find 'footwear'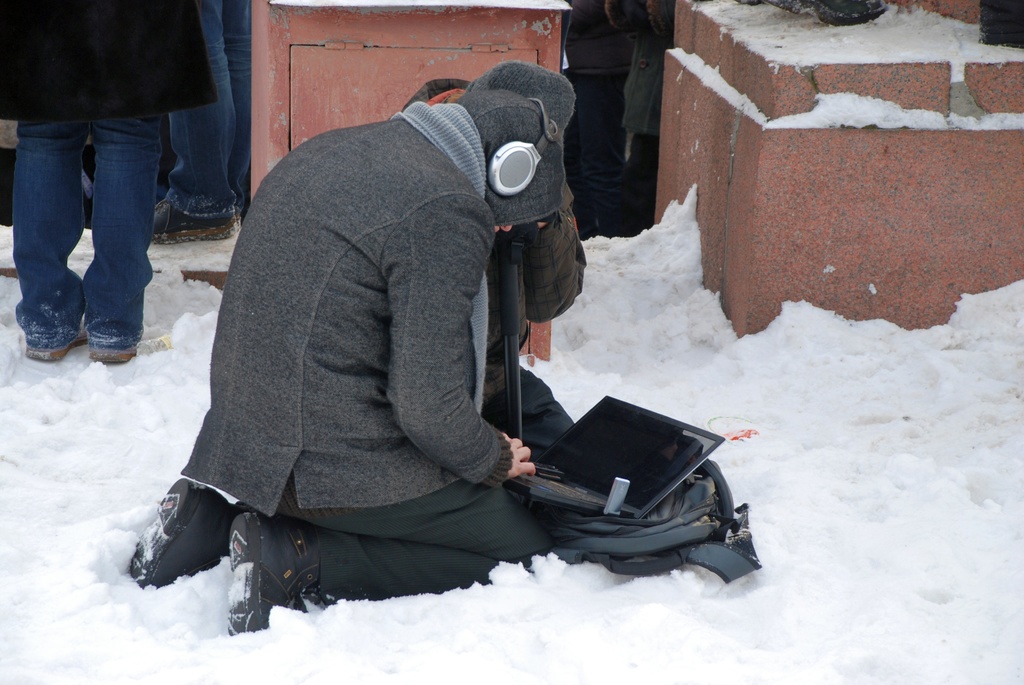
x1=123, y1=468, x2=250, y2=606
